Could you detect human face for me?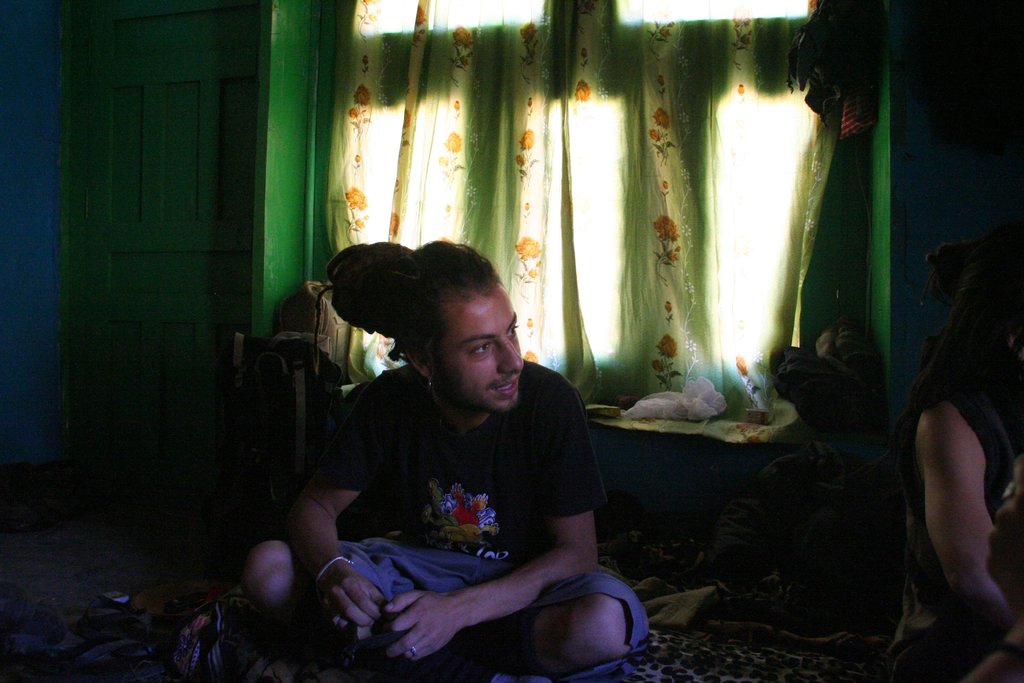
Detection result: <box>435,283,525,417</box>.
